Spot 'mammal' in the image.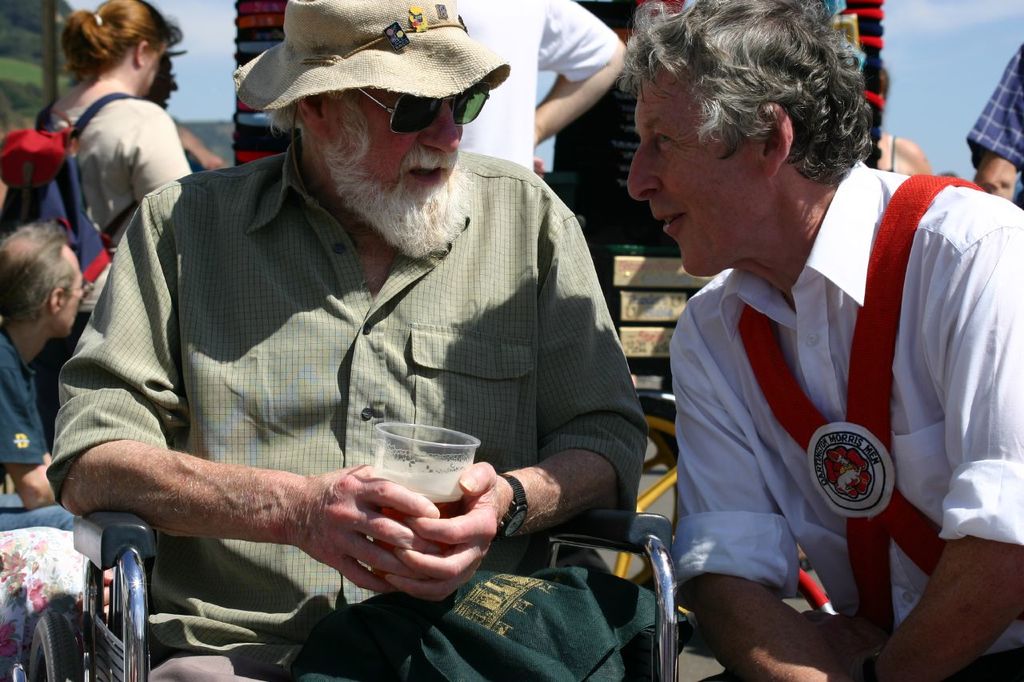
'mammal' found at [left=866, top=53, right=934, bottom=177].
